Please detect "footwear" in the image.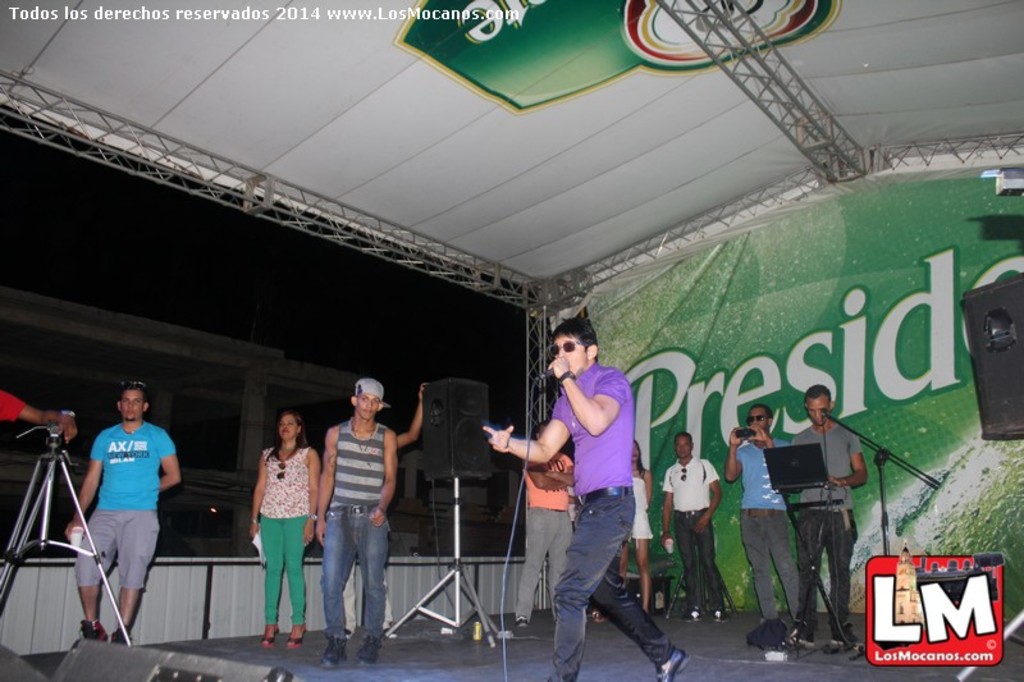
left=76, top=617, right=105, bottom=642.
